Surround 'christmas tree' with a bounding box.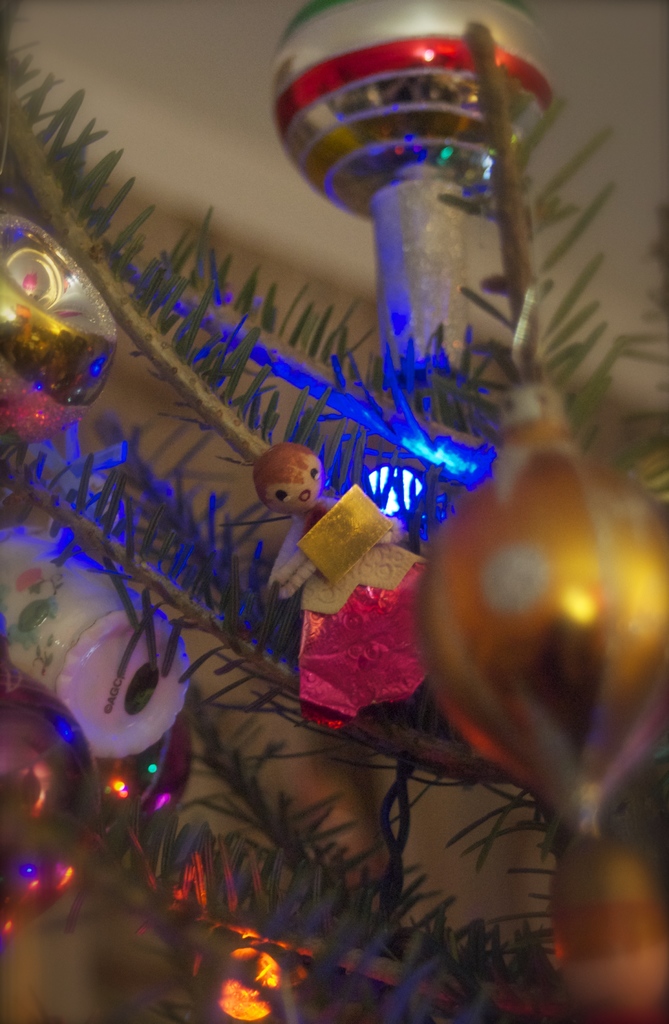
[0,0,663,1023].
